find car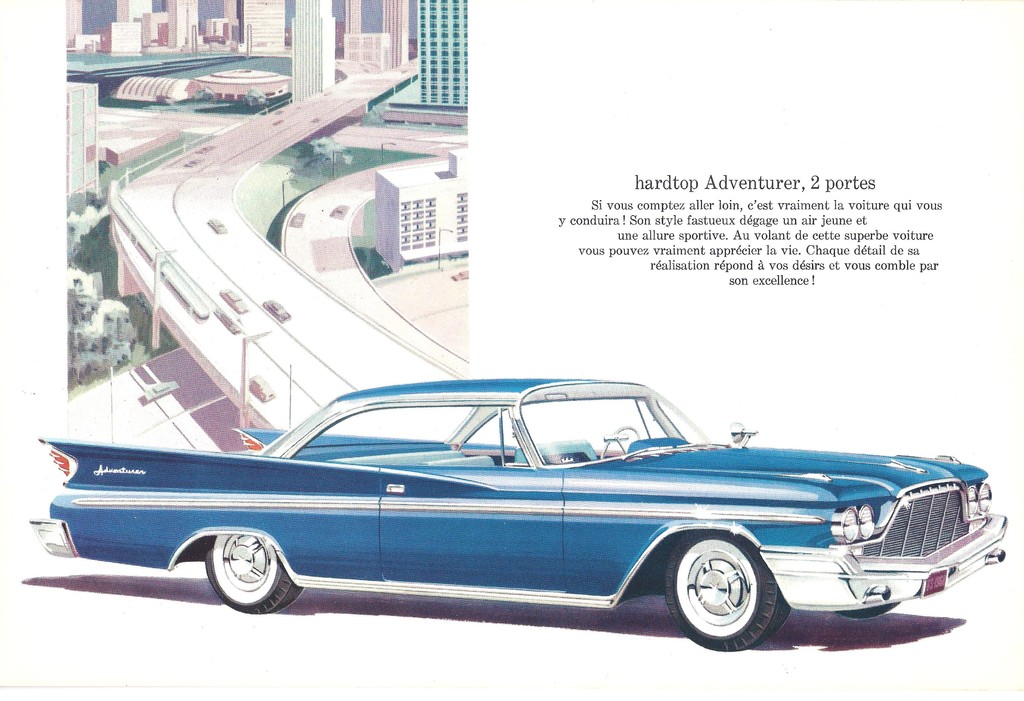
select_region(264, 301, 292, 326)
